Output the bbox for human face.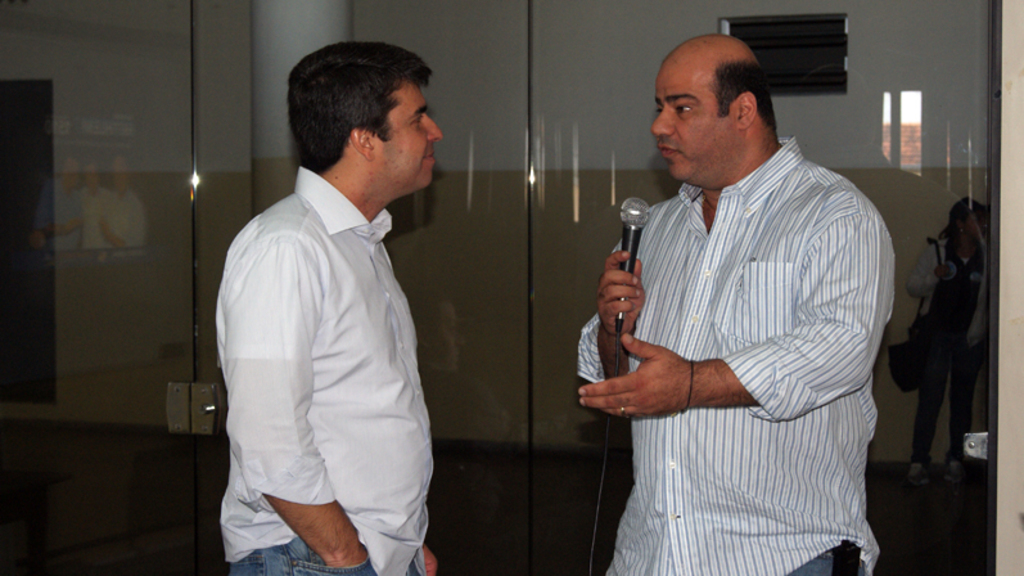
rect(371, 76, 452, 199).
